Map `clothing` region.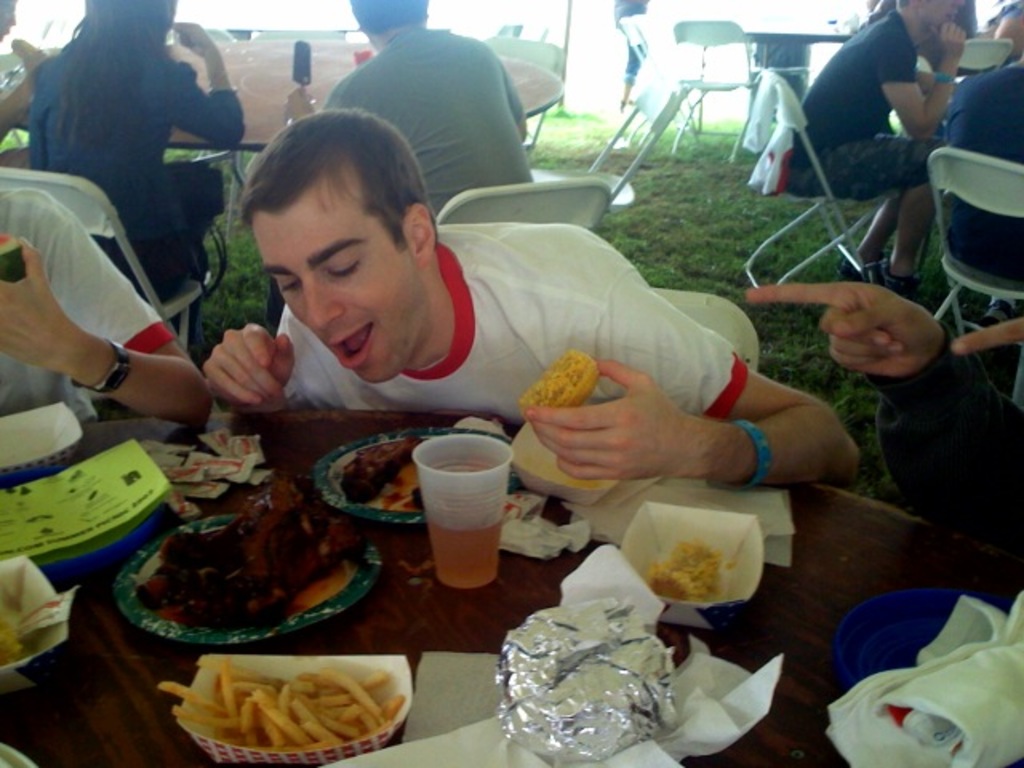
Mapped to (x1=941, y1=61, x2=1022, y2=275).
